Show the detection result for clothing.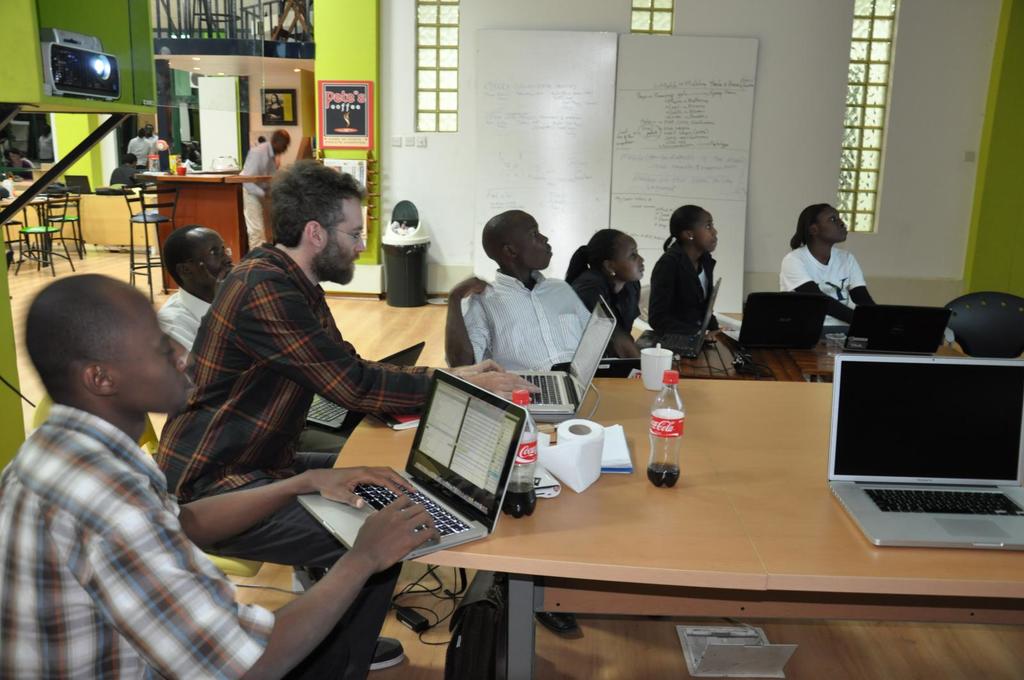
l=651, t=245, r=714, b=336.
